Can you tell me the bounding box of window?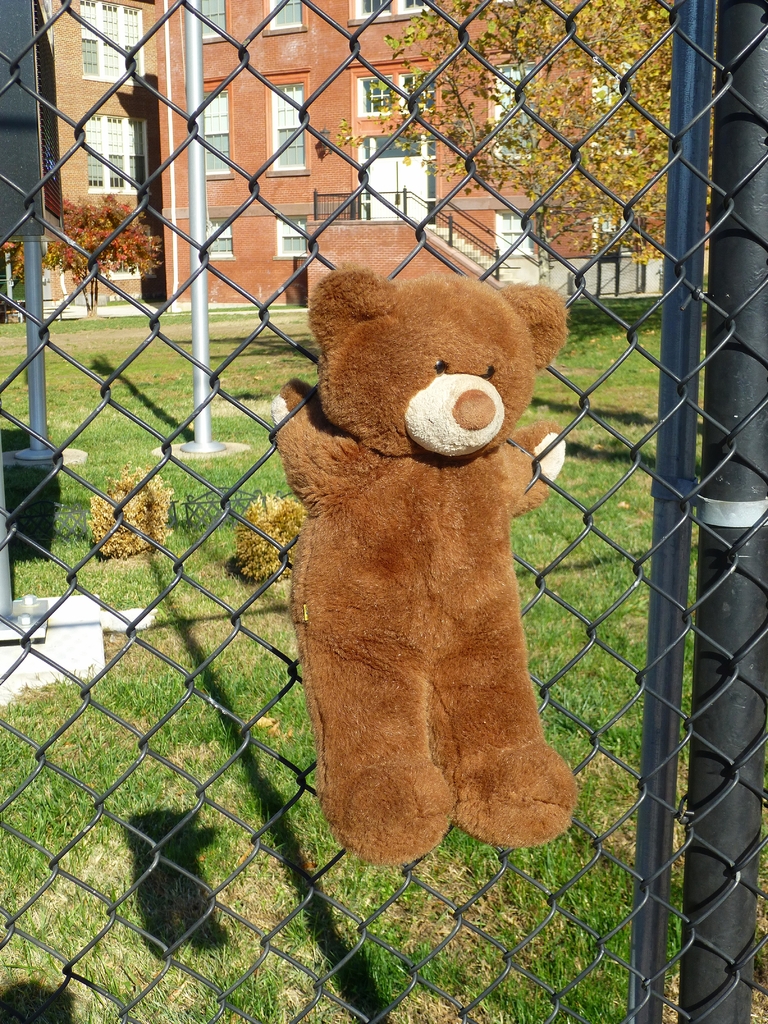
Rect(89, 112, 148, 191).
